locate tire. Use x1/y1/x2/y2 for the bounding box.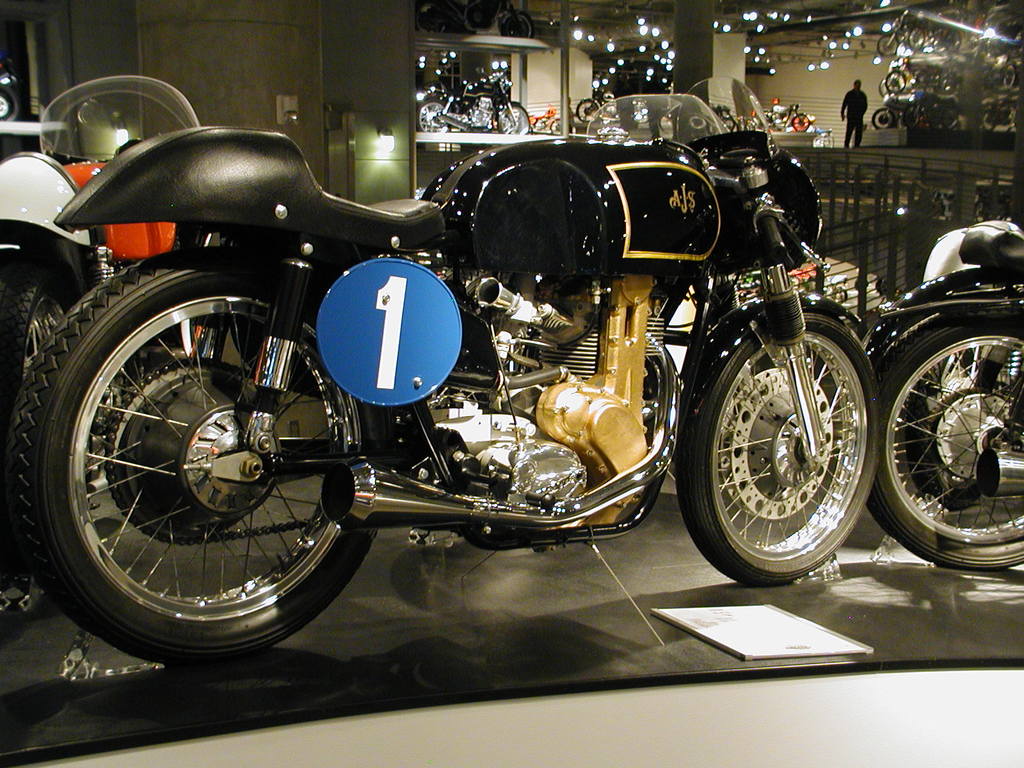
604/104/620/122.
